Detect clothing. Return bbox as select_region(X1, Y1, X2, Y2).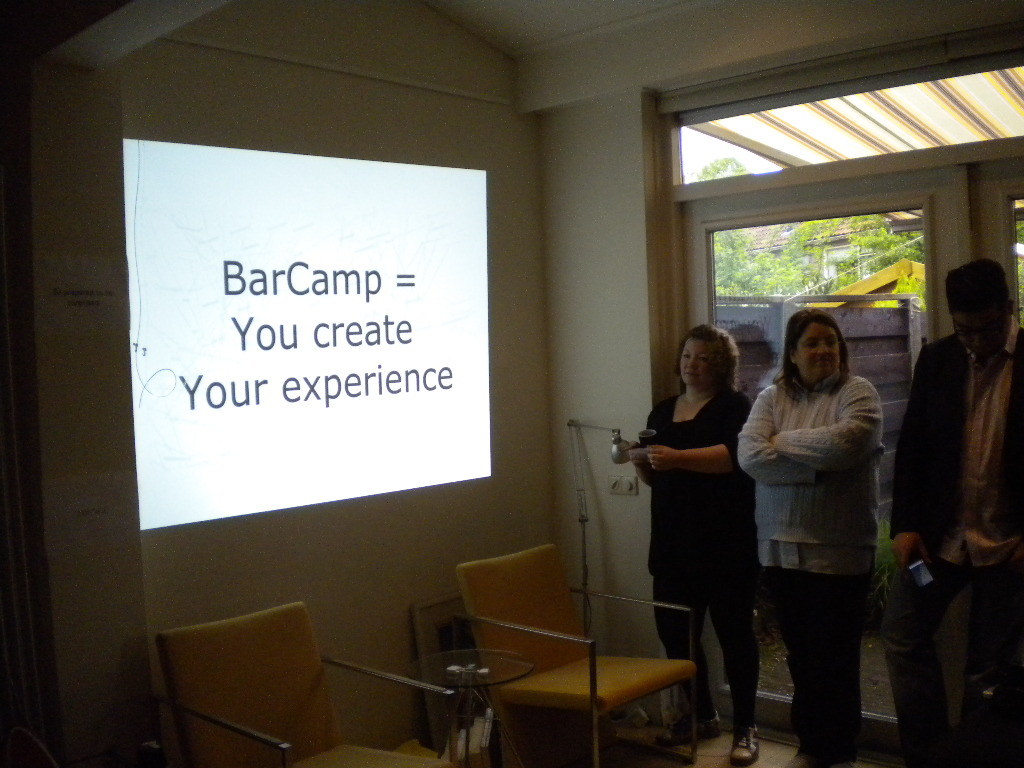
select_region(756, 310, 899, 714).
